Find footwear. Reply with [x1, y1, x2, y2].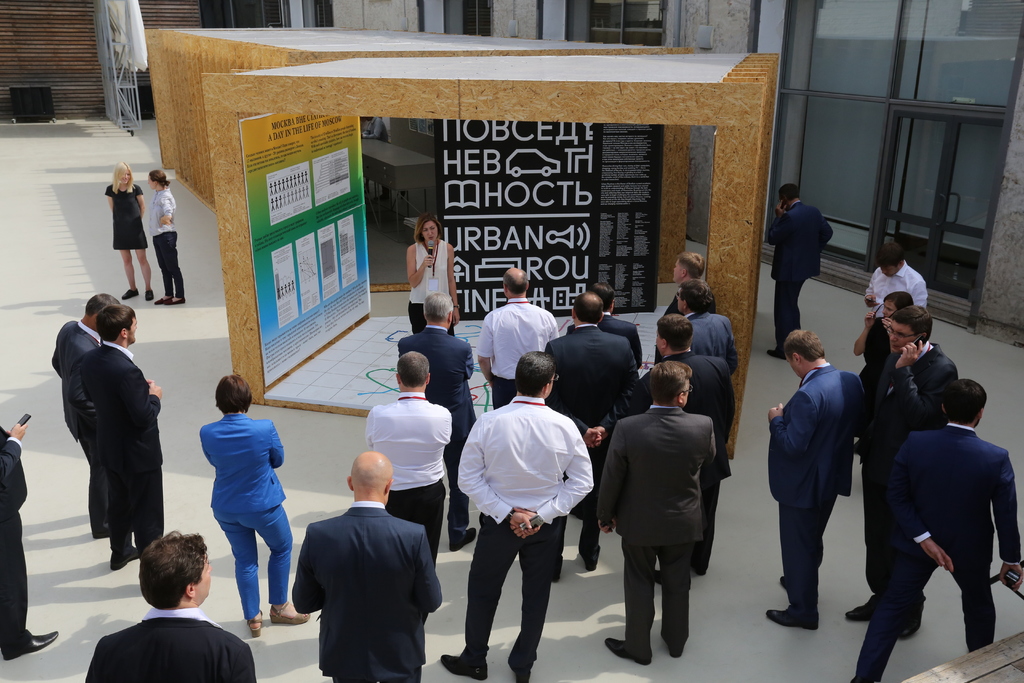
[584, 563, 596, 567].
